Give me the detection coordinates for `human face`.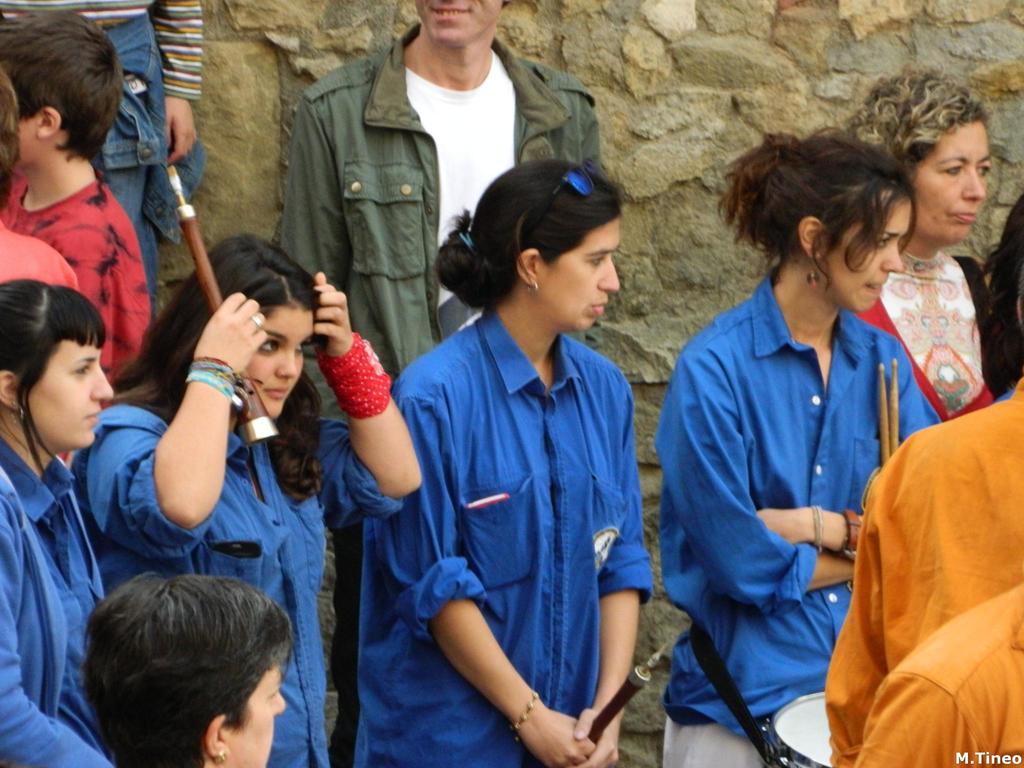
<box>222,659,287,767</box>.
